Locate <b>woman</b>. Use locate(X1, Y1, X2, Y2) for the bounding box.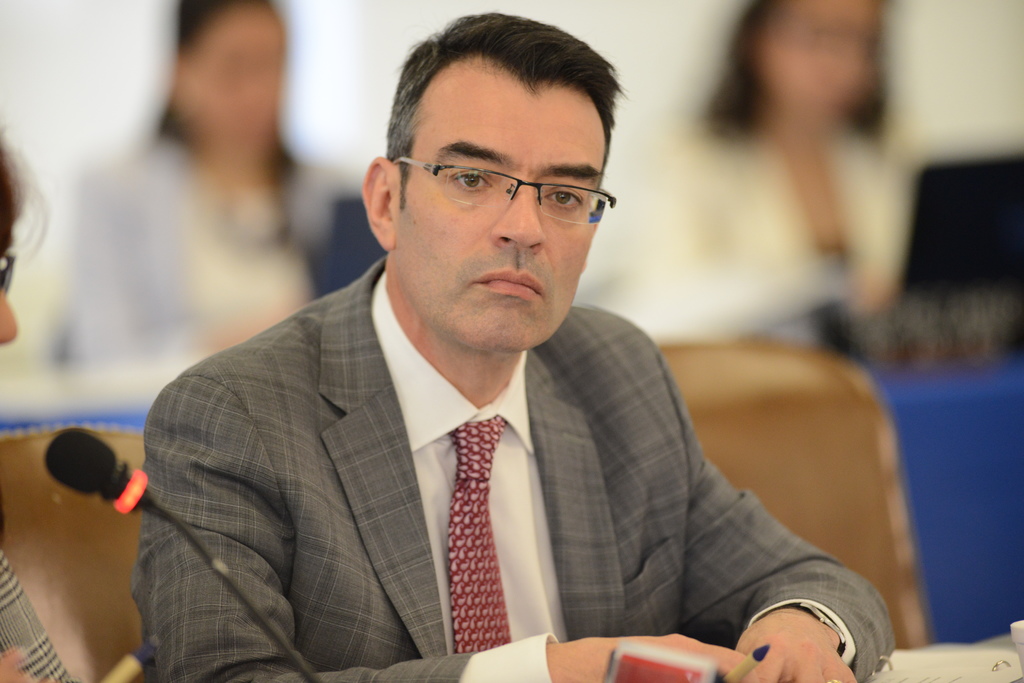
locate(670, 0, 911, 368).
